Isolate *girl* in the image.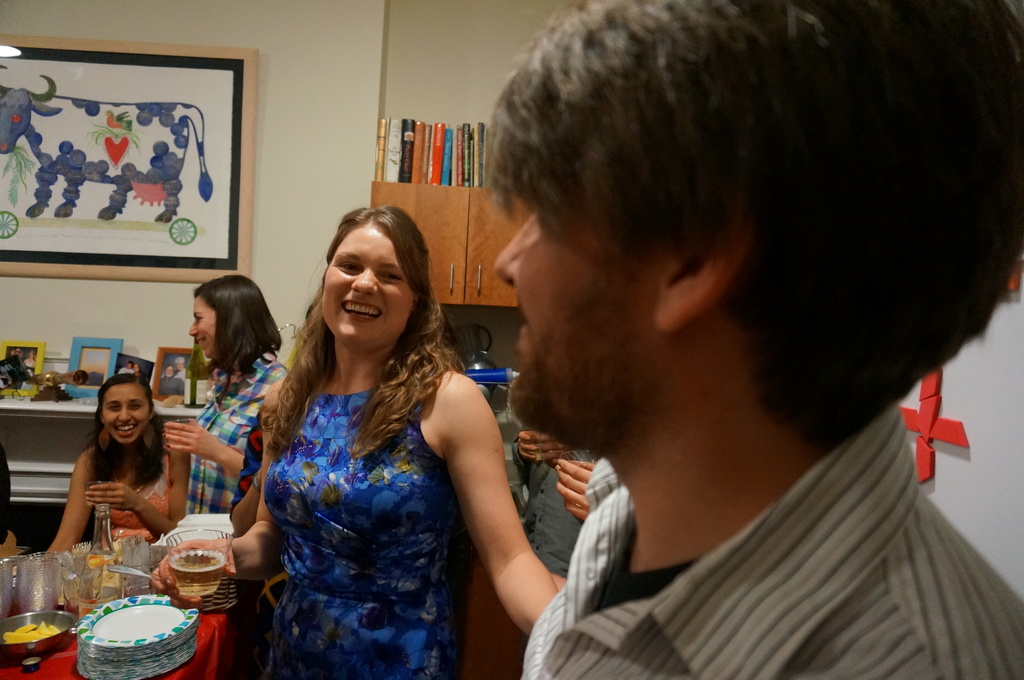
Isolated region: 42:373:188:556.
